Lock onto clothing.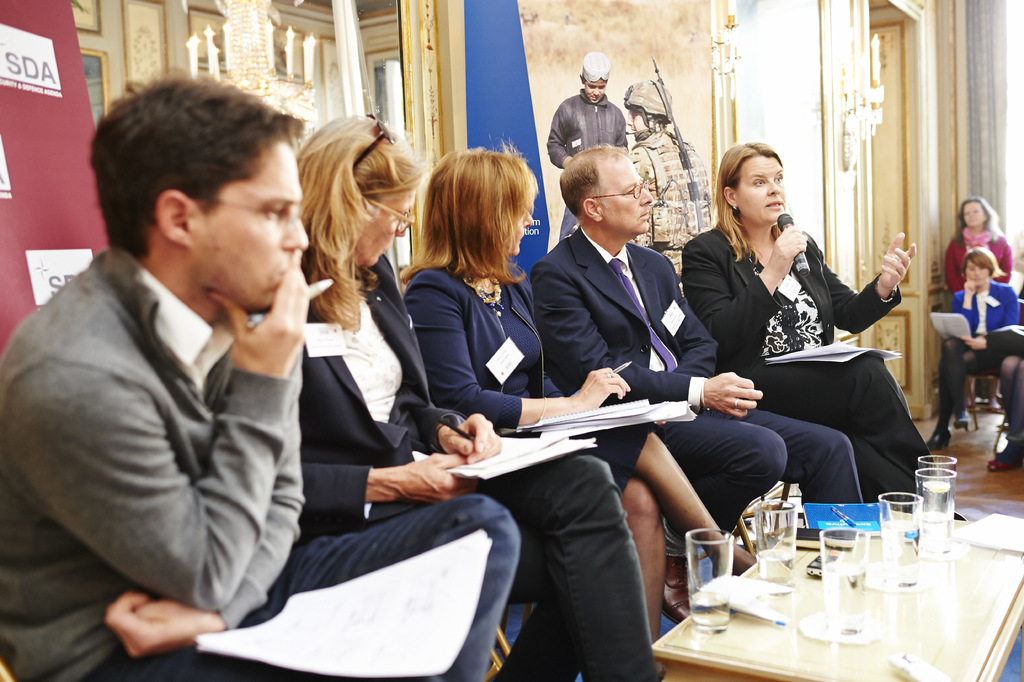
Locked: (628, 129, 707, 287).
